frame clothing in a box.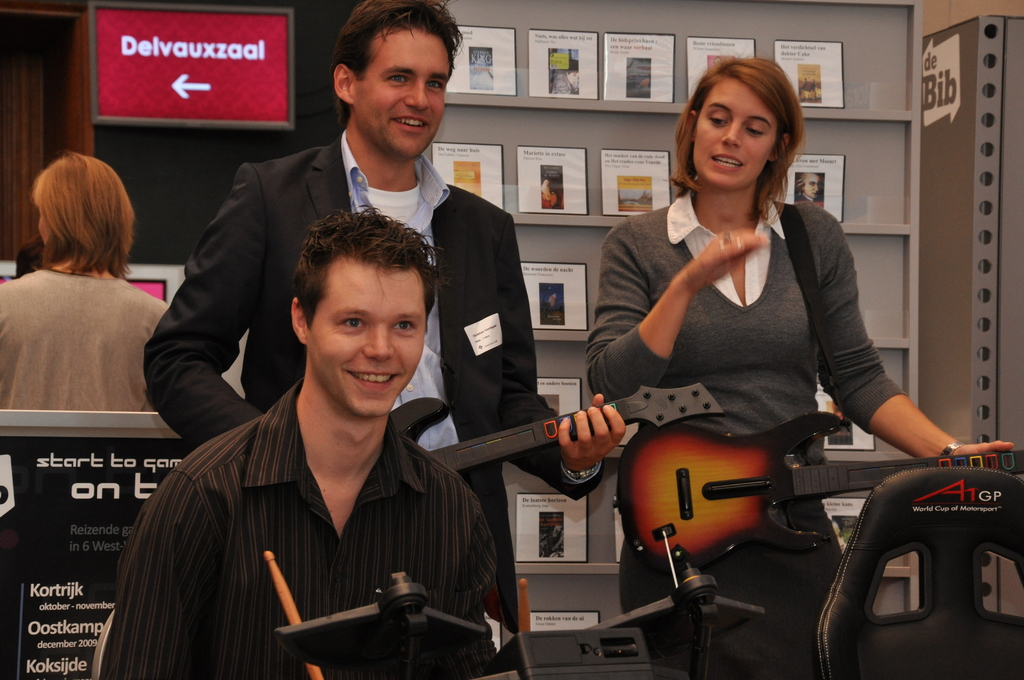
586/186/912/679.
